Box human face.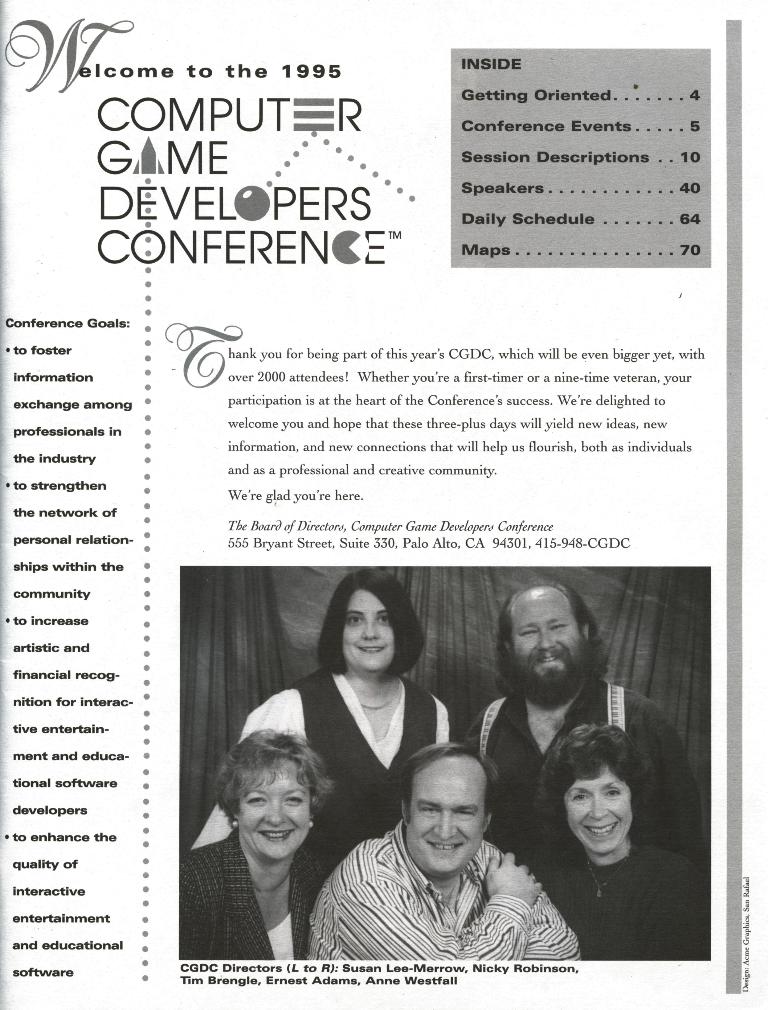
pyautogui.locateOnScreen(567, 769, 634, 853).
